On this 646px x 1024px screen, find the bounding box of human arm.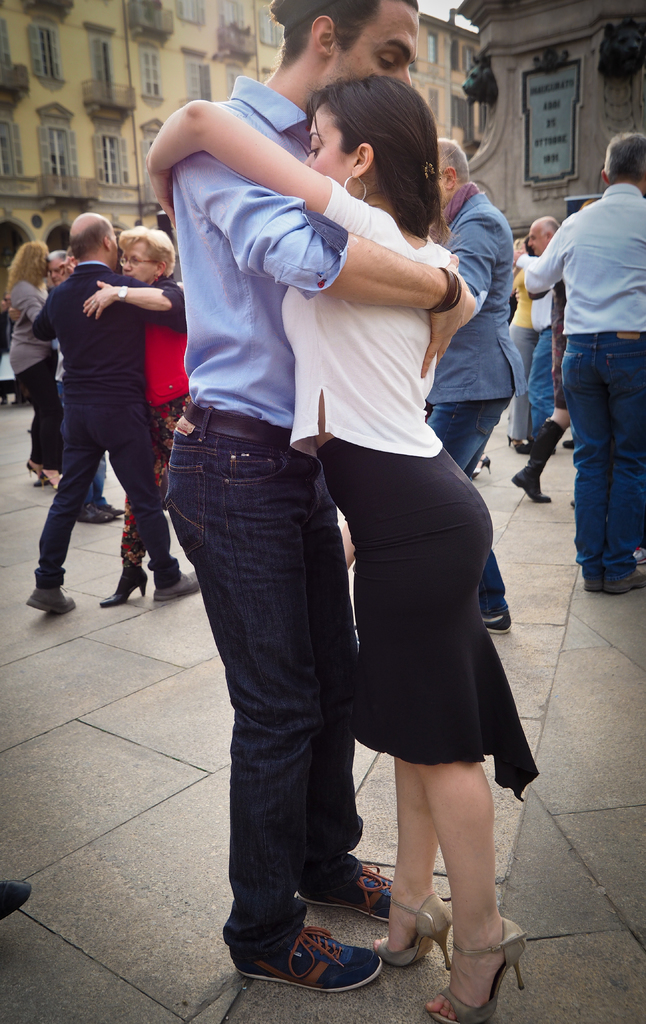
Bounding box: BBox(13, 283, 55, 342).
